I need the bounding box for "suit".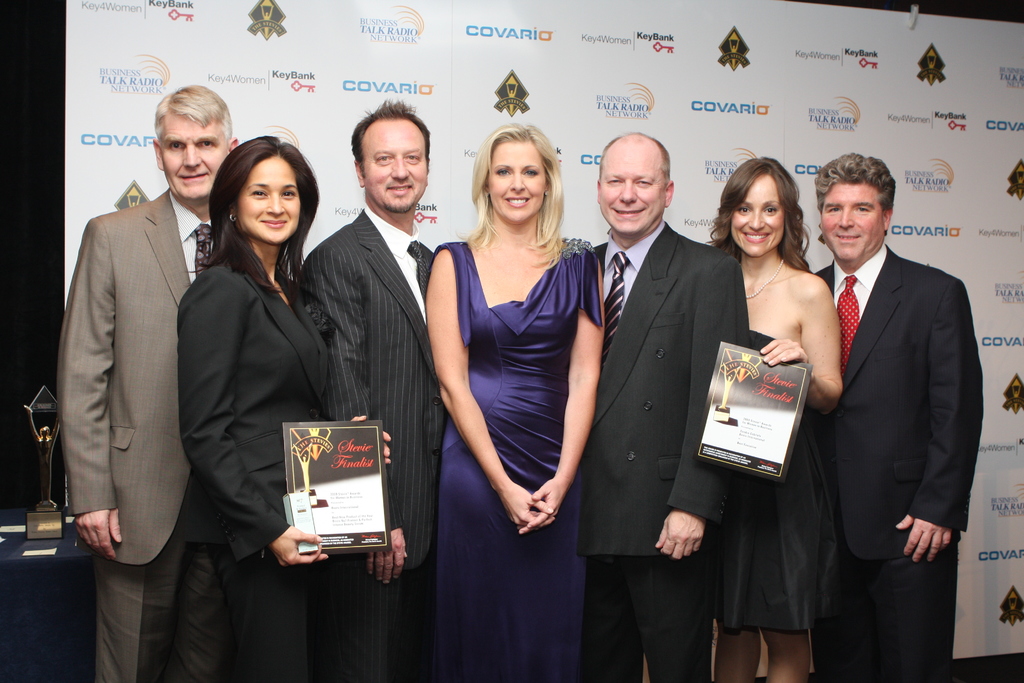
Here it is: box=[56, 189, 214, 682].
